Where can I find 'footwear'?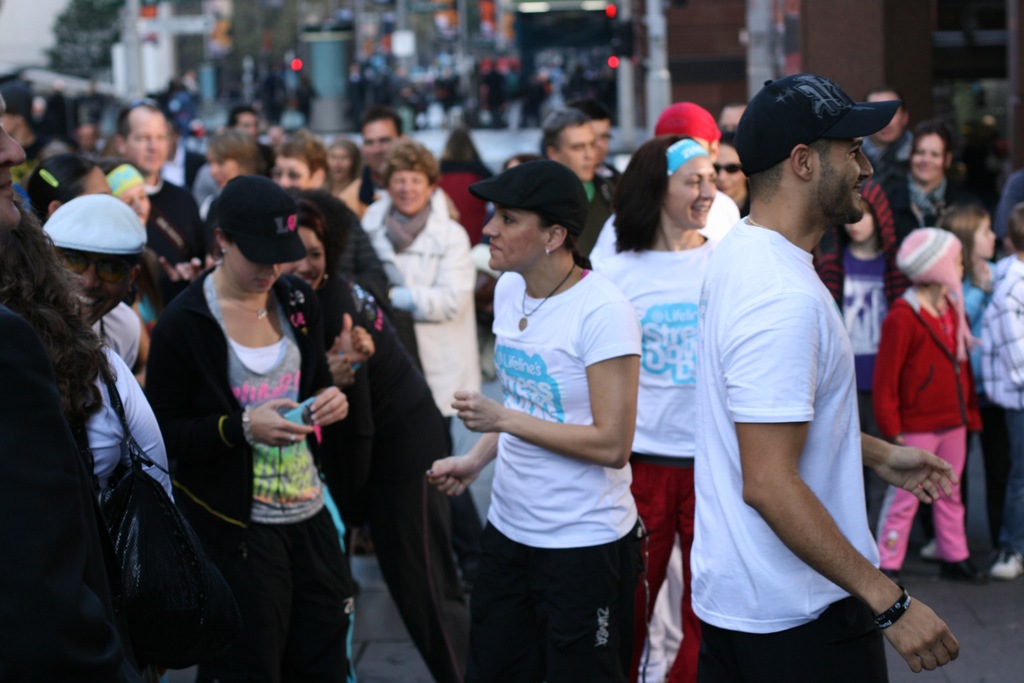
You can find it at pyautogui.locateOnScreen(989, 544, 1023, 582).
